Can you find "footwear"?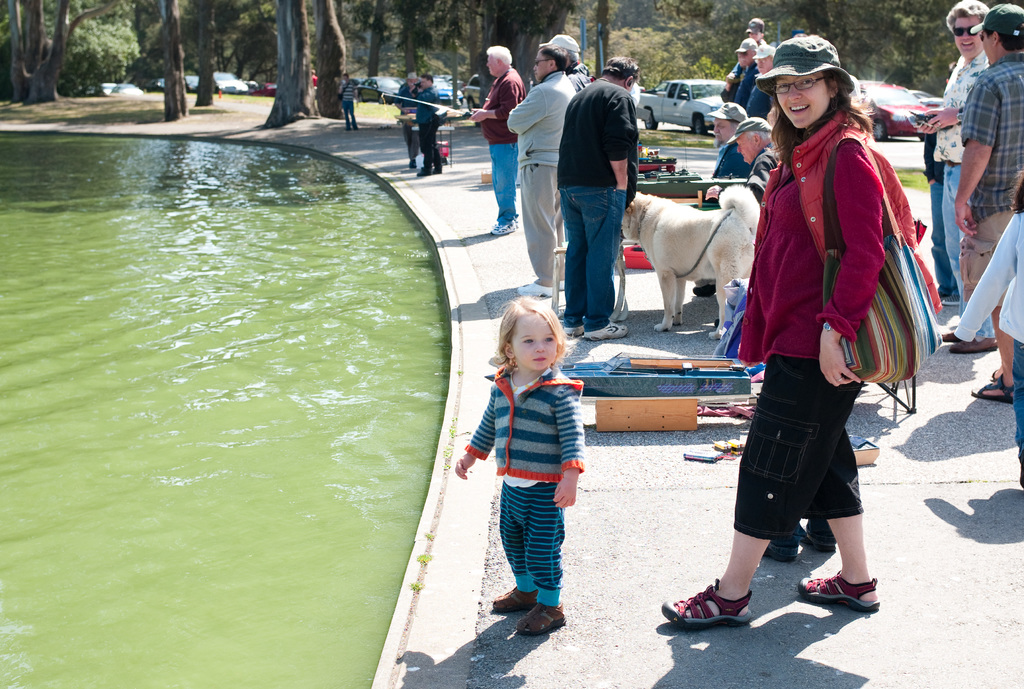
Yes, bounding box: <region>490, 222, 518, 238</region>.
